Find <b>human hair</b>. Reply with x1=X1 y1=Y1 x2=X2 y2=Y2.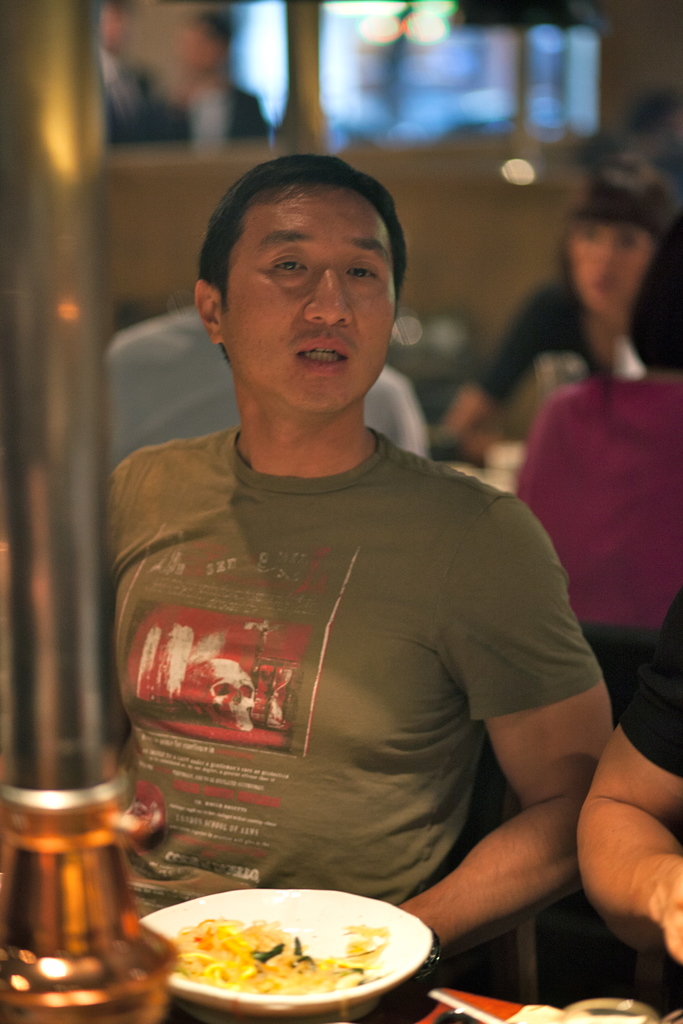
x1=560 y1=154 x2=682 y2=235.
